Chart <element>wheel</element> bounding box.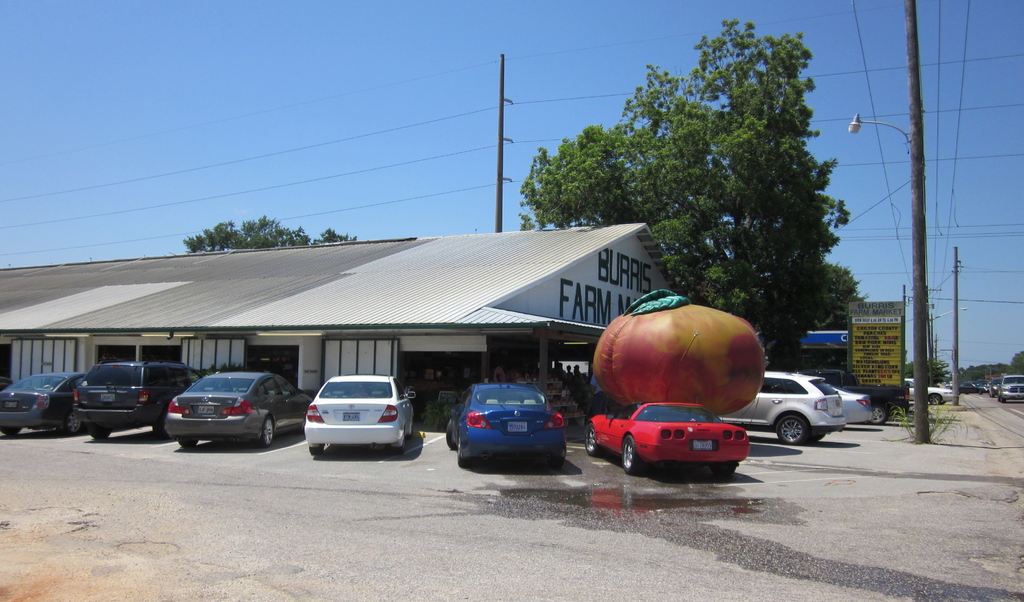
Charted: box(708, 461, 736, 478).
